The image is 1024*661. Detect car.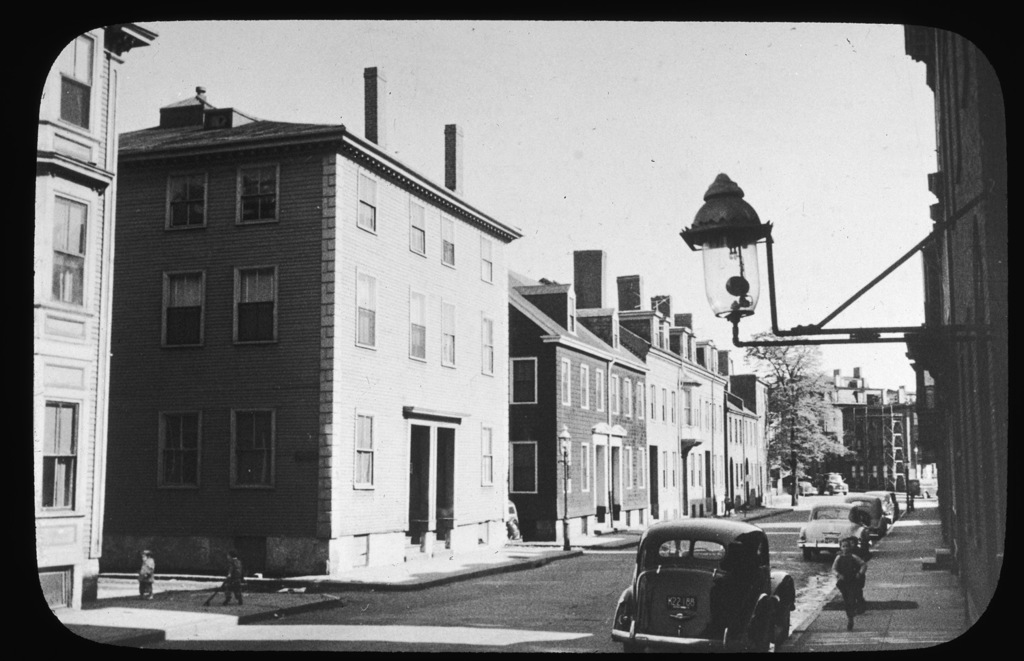
Detection: box(788, 480, 819, 498).
